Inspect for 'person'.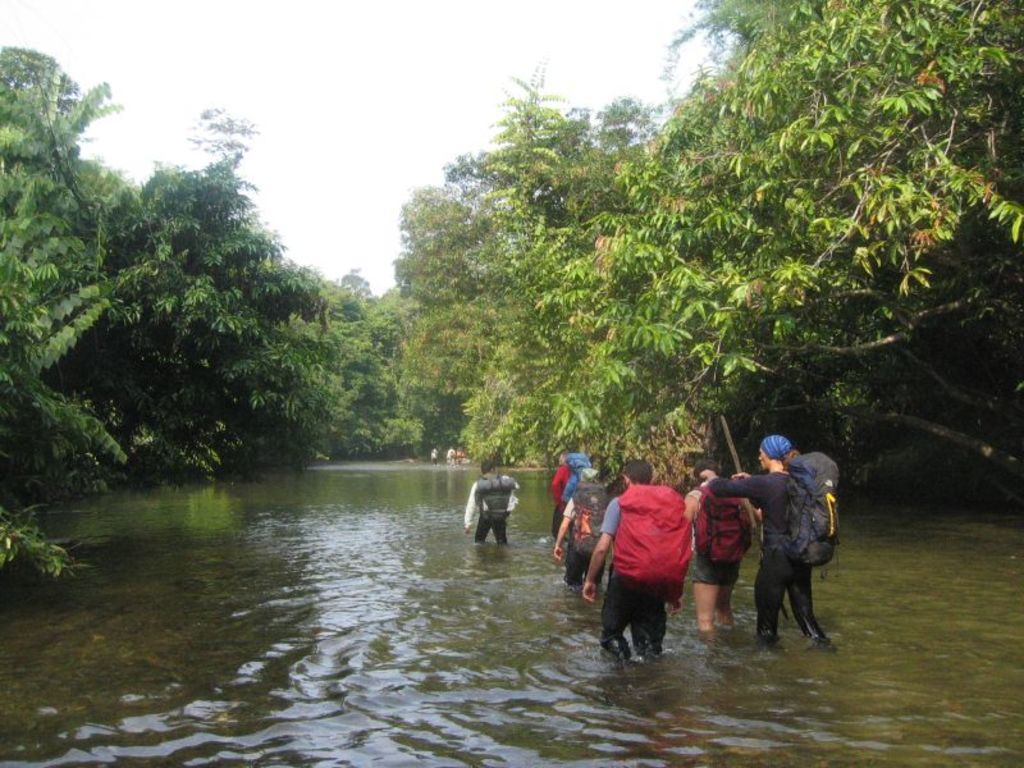
Inspection: (x1=678, y1=460, x2=742, y2=635).
